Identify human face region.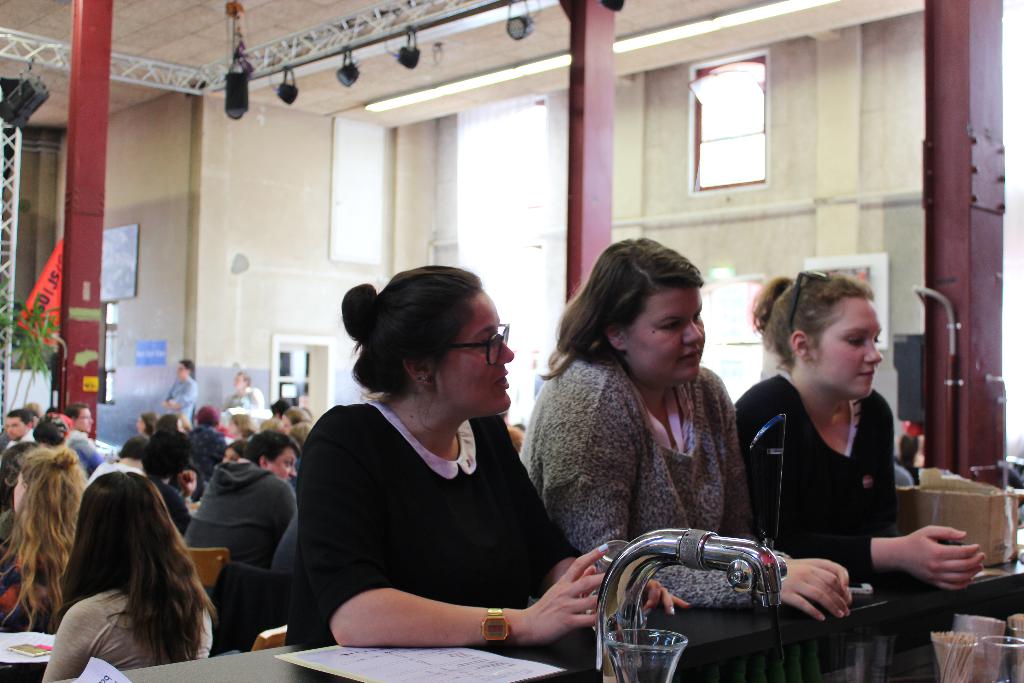
Region: 266:445:294:482.
